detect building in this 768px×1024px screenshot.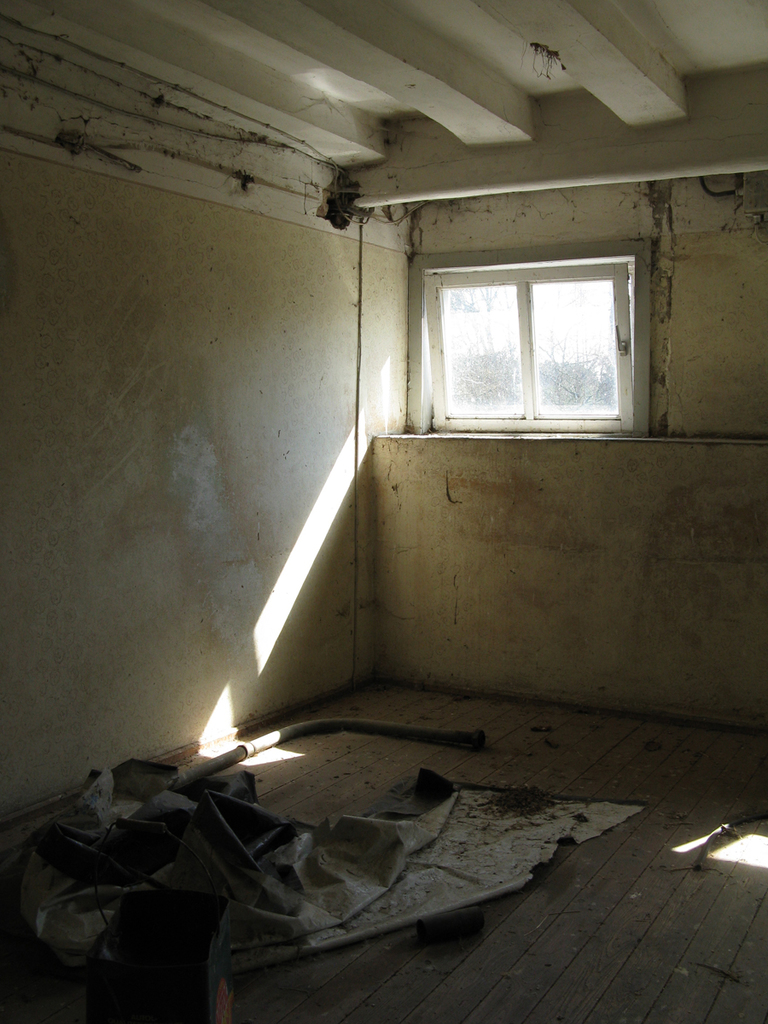
Detection: (0,1,767,1023).
